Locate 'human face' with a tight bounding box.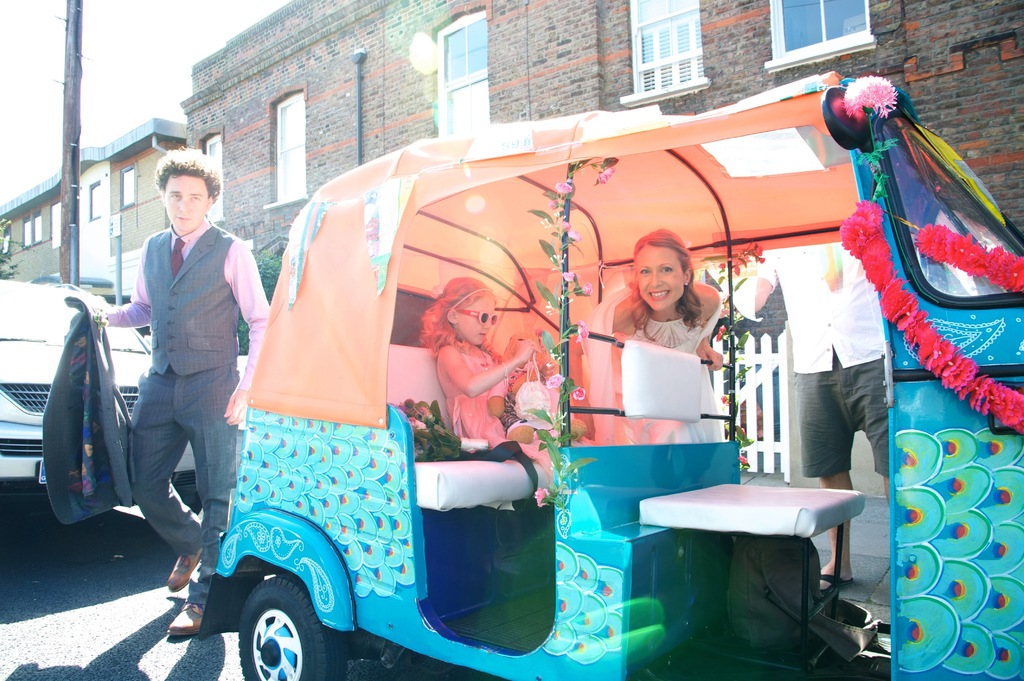
detection(158, 168, 207, 232).
